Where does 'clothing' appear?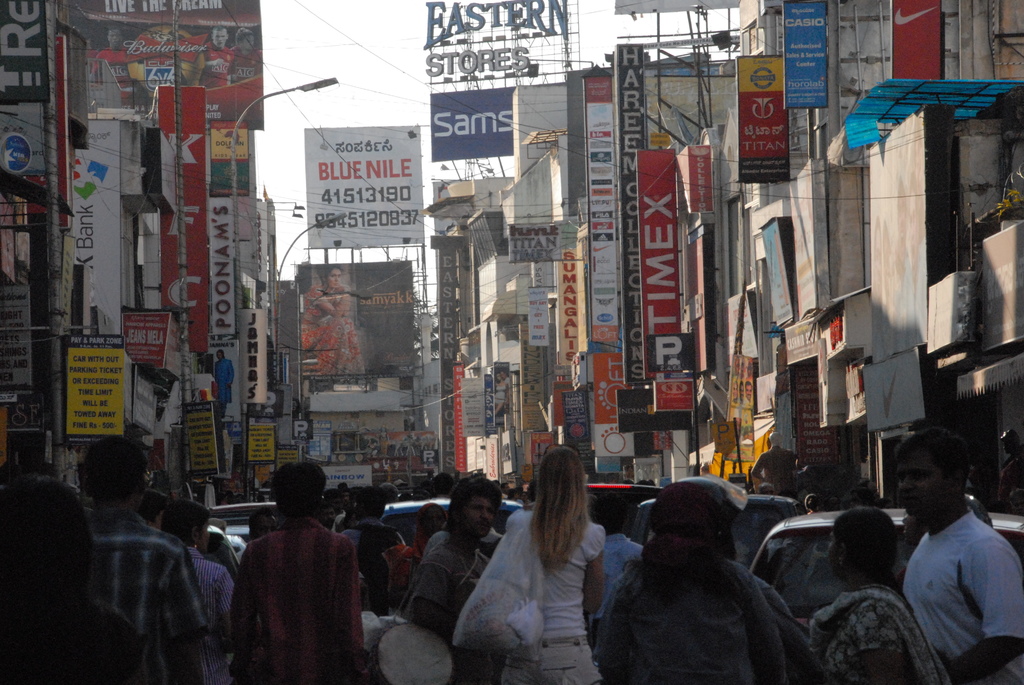
Appears at x1=299, y1=284, x2=349, y2=374.
